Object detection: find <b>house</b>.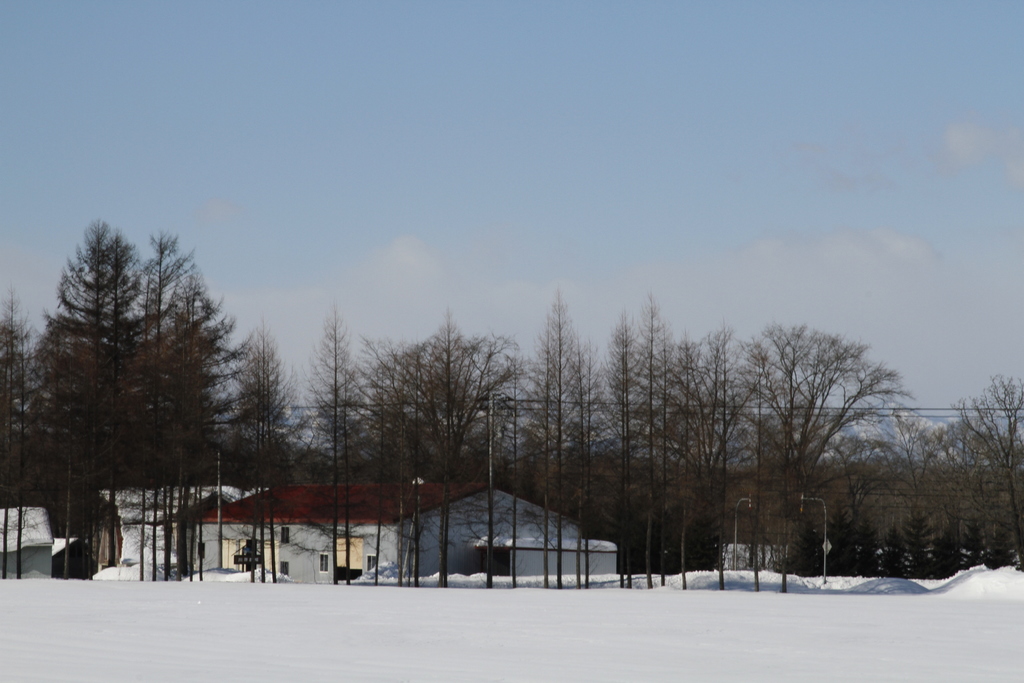
bbox=(85, 491, 266, 573).
